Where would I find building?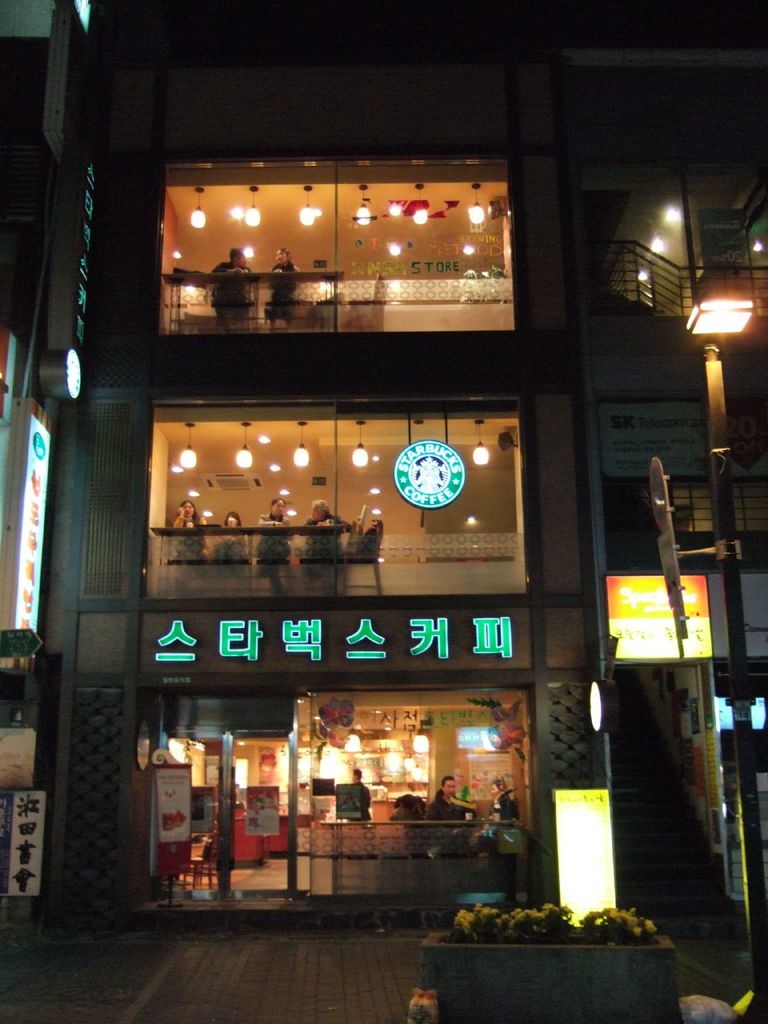
At (x1=577, y1=1, x2=767, y2=920).
